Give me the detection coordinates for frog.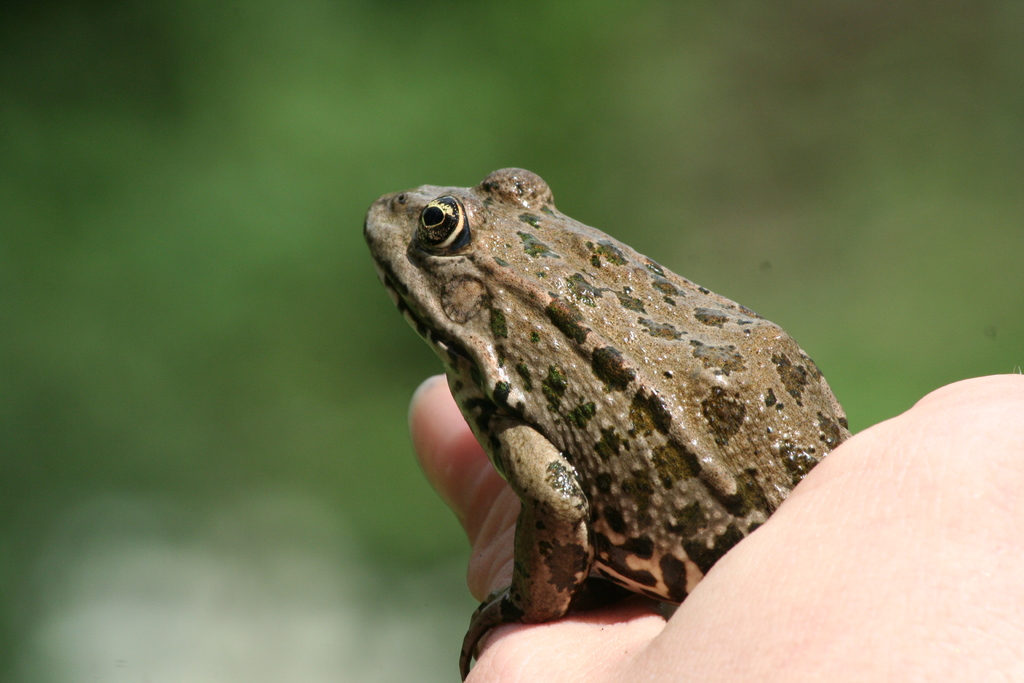
363/165/852/680.
